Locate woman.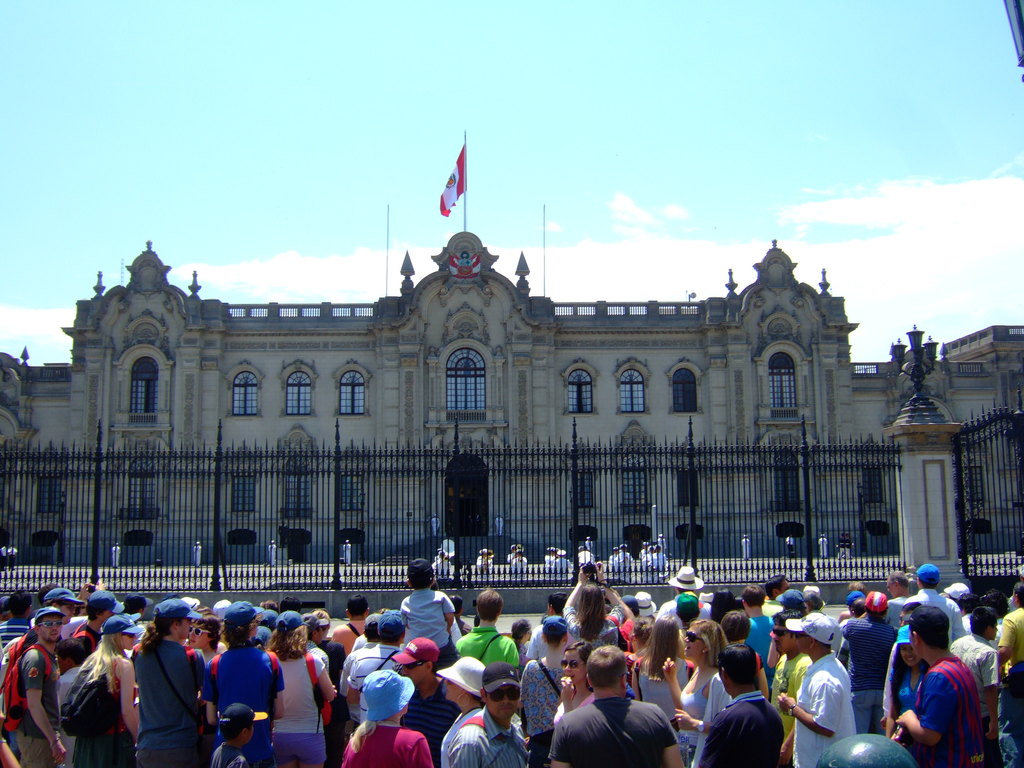
Bounding box: 184/611/221/665.
